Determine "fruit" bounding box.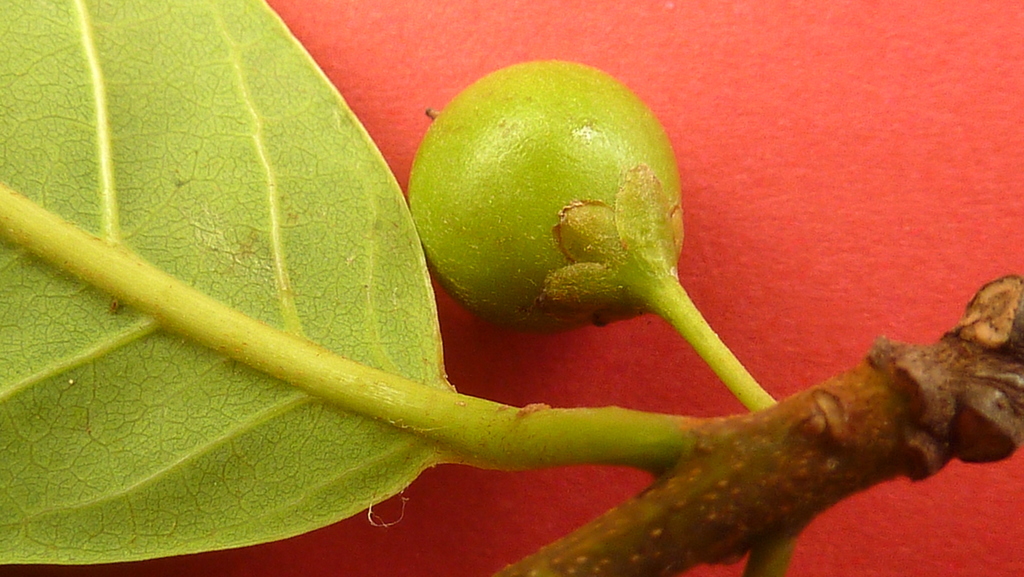
Determined: <region>426, 82, 745, 379</region>.
